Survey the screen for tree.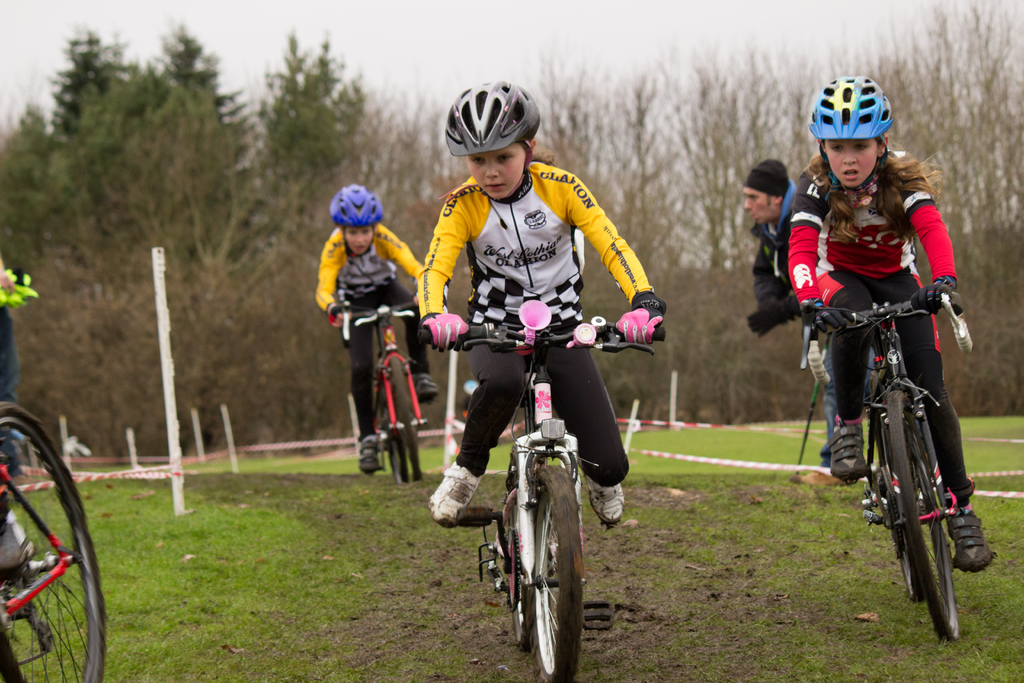
Survey found: (0, 29, 257, 274).
